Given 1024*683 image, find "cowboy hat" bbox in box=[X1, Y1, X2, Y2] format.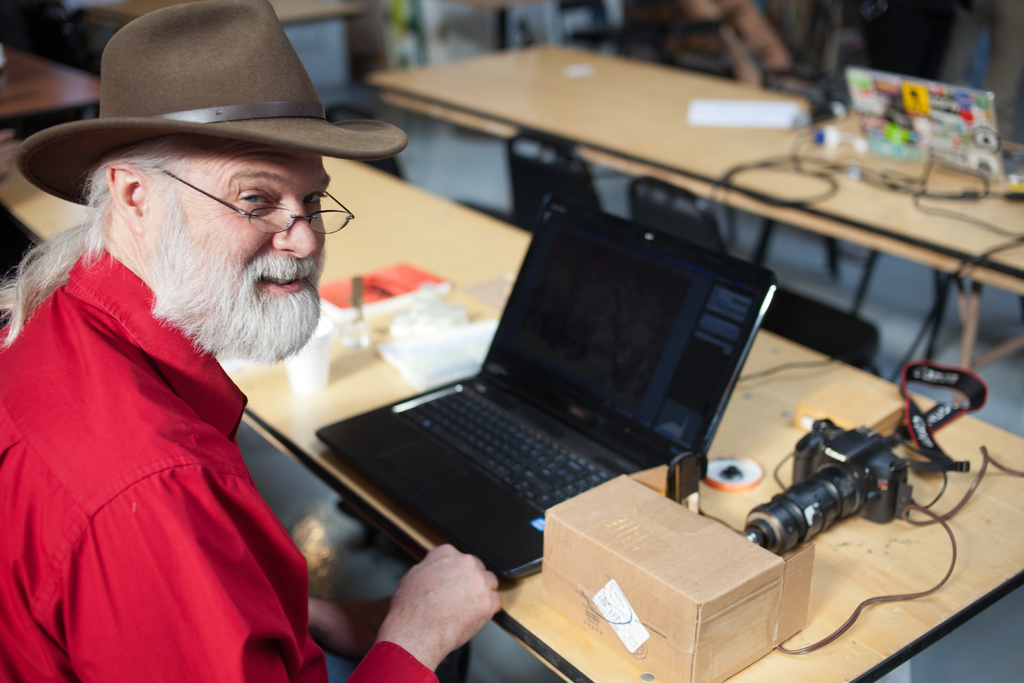
box=[38, 12, 344, 223].
